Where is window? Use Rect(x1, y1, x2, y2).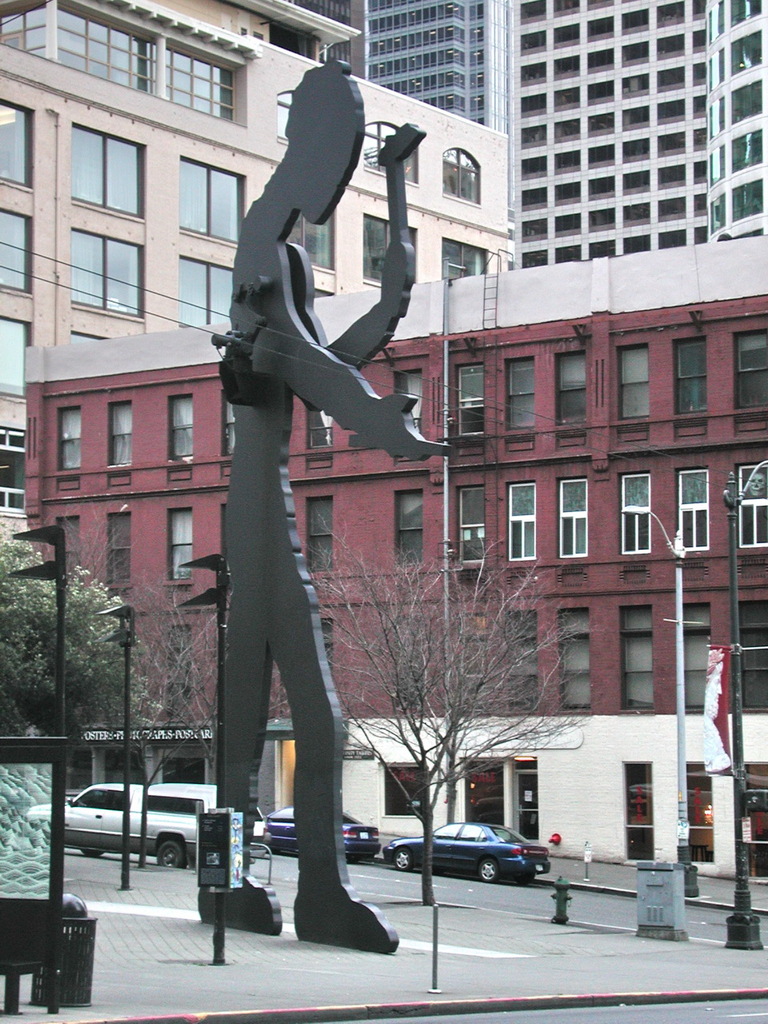
Rect(555, 352, 590, 424).
